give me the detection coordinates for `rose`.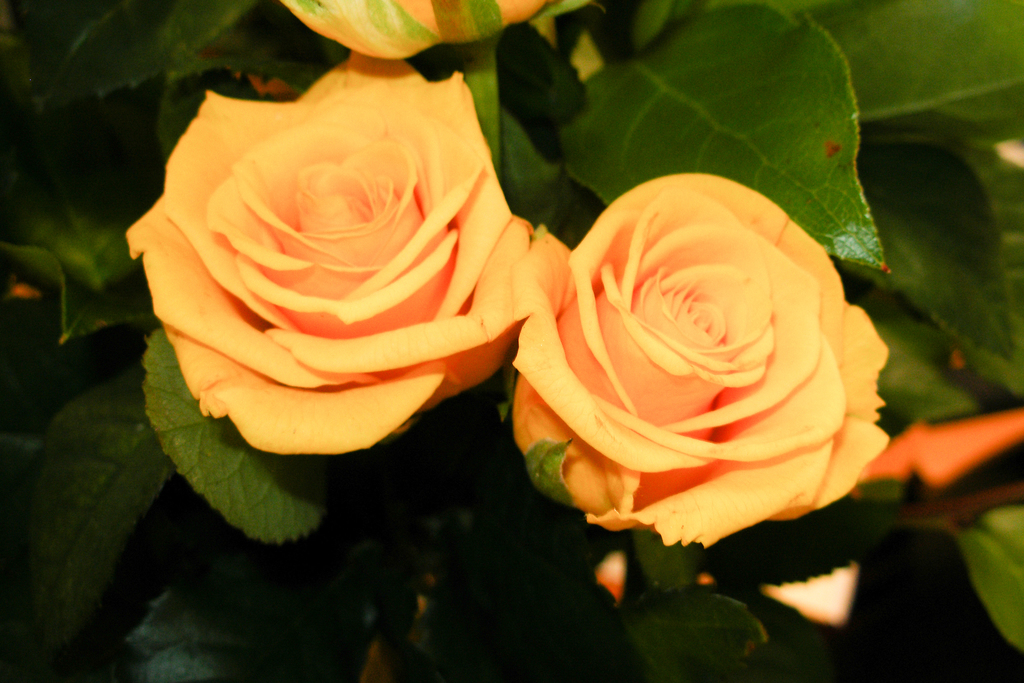
box=[511, 173, 896, 558].
